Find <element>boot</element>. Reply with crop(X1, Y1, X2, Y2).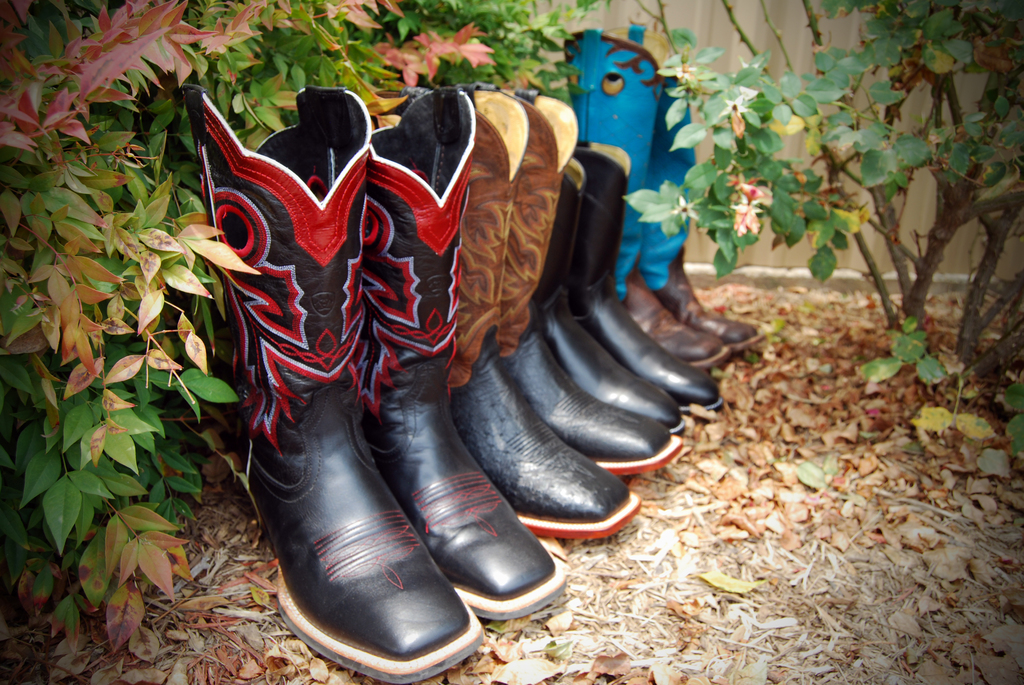
crop(480, 74, 630, 548).
